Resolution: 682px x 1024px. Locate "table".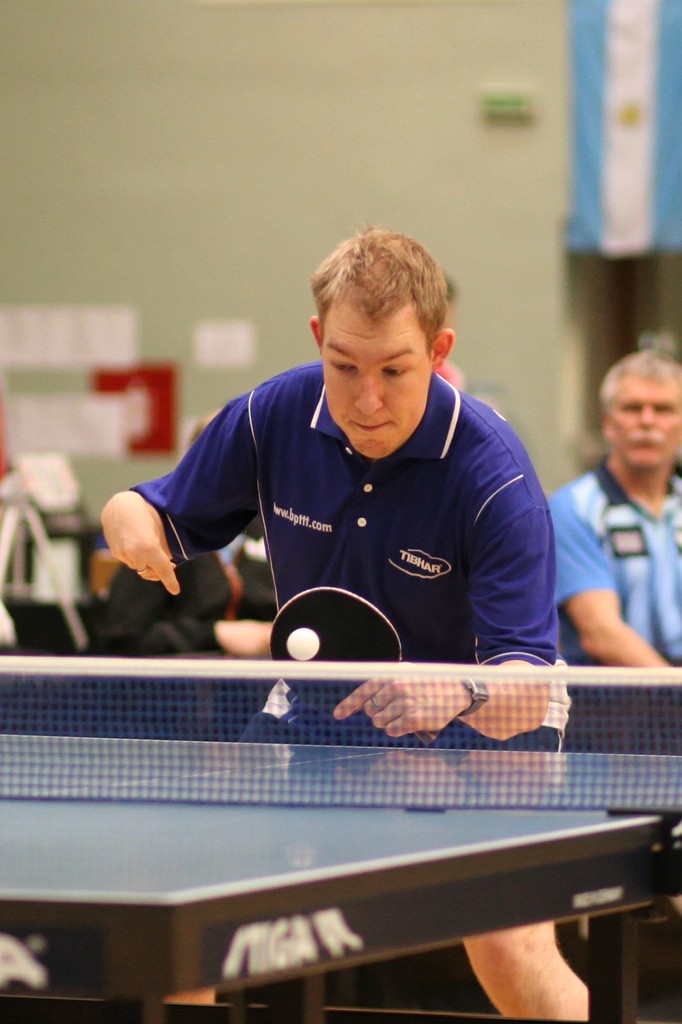
(left=0, top=729, right=681, bottom=1023).
